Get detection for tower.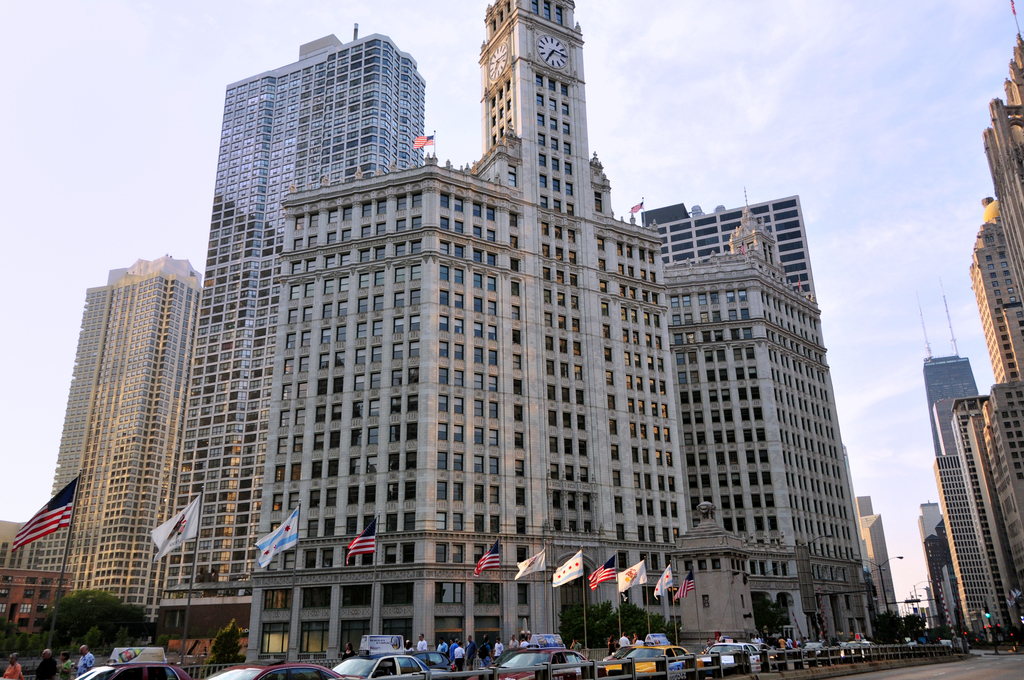
Detection: box=[24, 208, 214, 631].
